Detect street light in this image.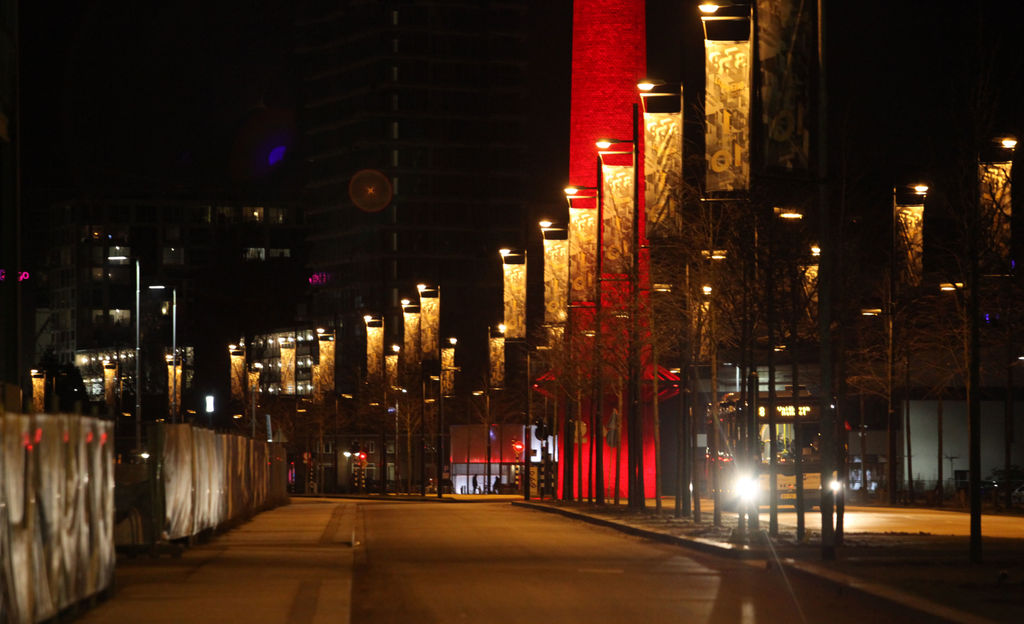
Detection: Rect(379, 343, 400, 498).
